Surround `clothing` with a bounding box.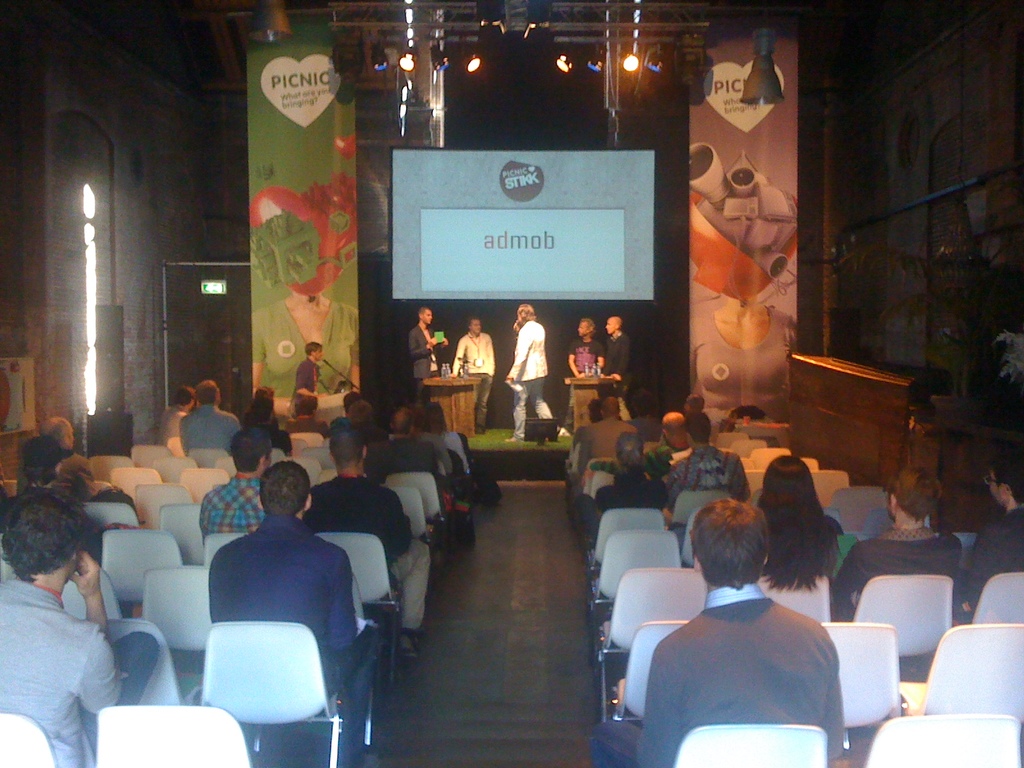
[left=155, top=401, right=186, bottom=441].
